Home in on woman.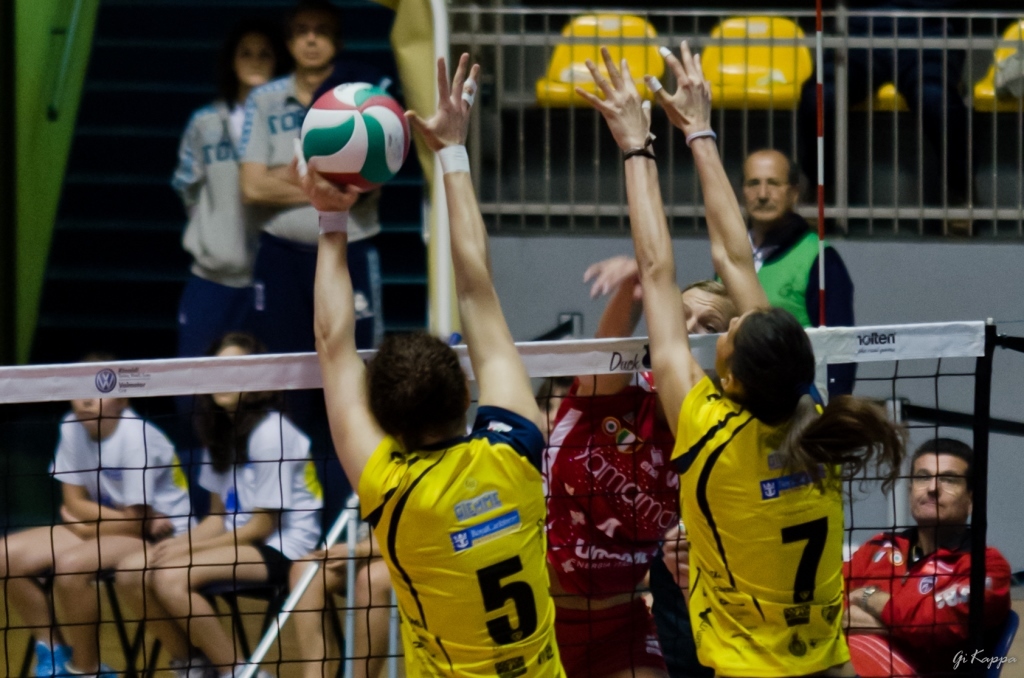
Homed in at bbox=(0, 354, 202, 674).
